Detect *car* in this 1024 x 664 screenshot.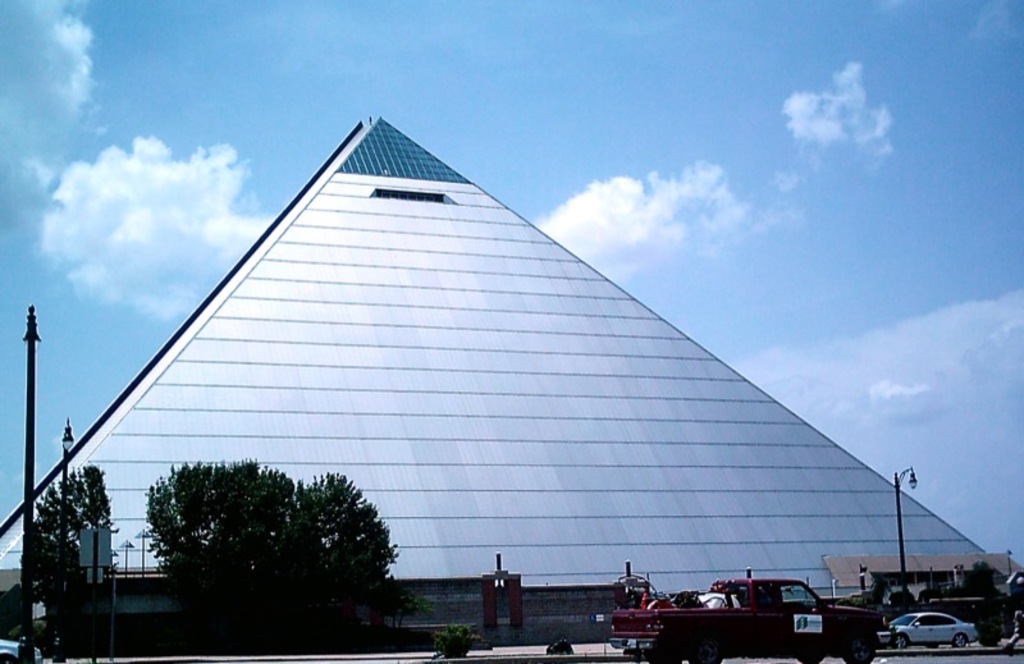
Detection: <region>0, 636, 41, 663</region>.
